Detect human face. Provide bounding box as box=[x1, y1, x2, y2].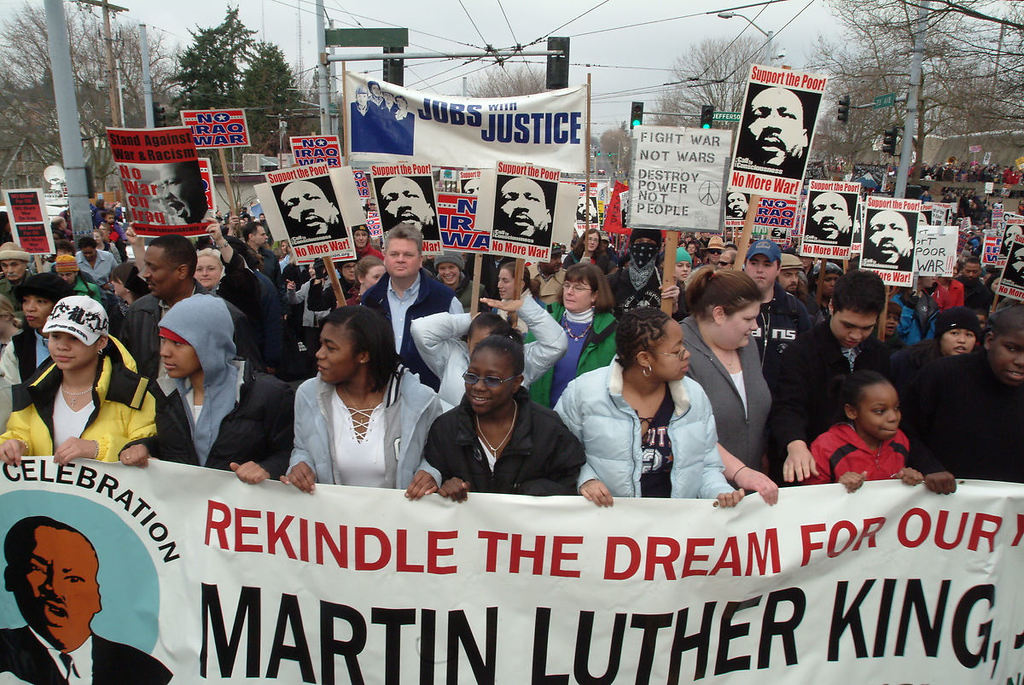
box=[706, 247, 721, 264].
